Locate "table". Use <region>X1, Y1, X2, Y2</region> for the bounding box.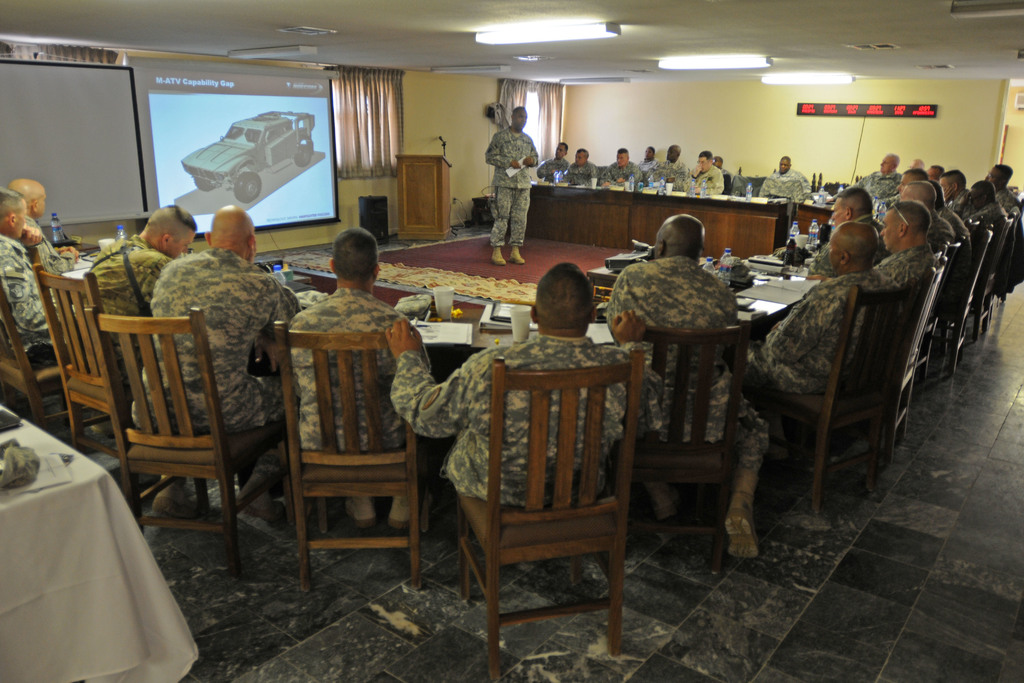
<region>527, 181, 797, 250</region>.
